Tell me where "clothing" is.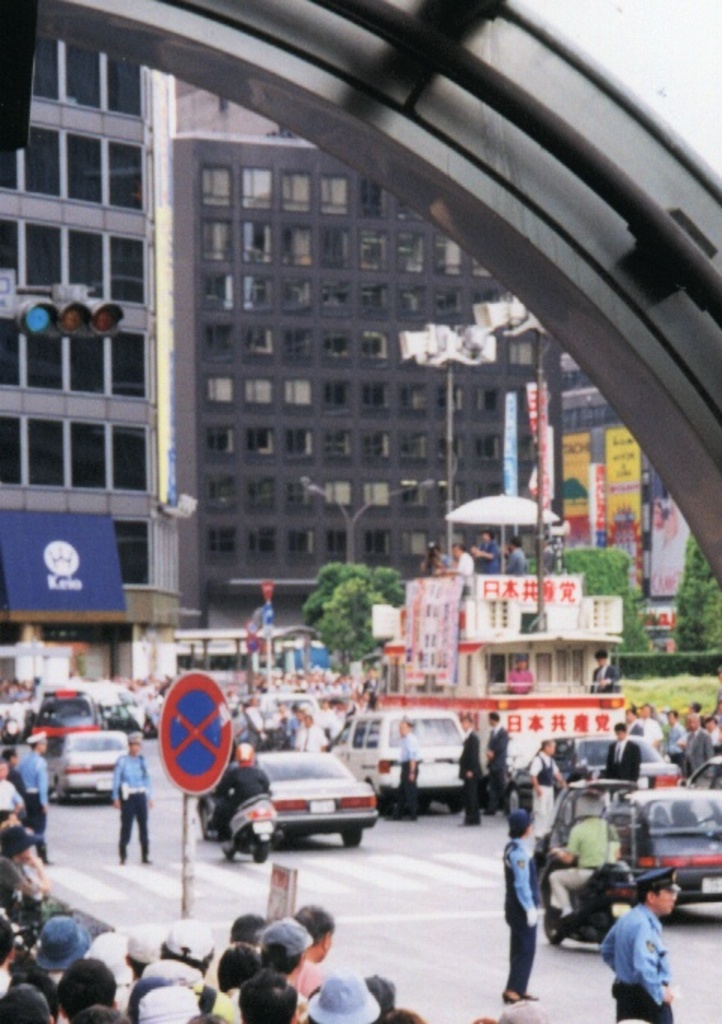
"clothing" is at Rect(0, 782, 29, 820).
